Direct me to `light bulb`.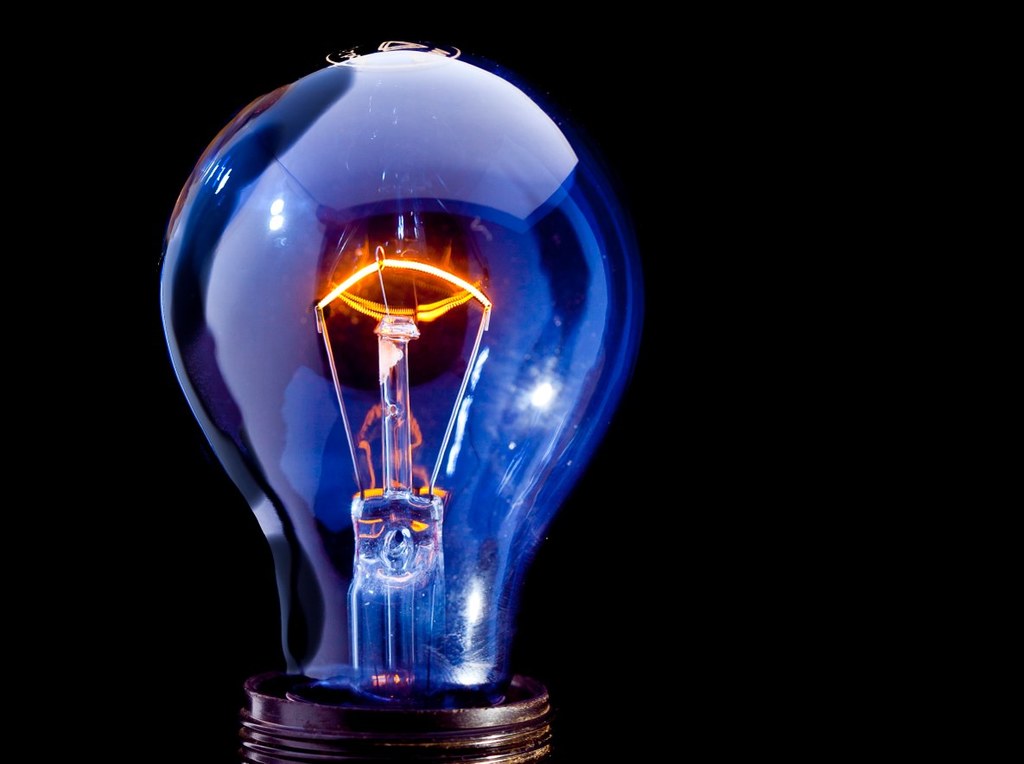
Direction: 158/40/644/763.
